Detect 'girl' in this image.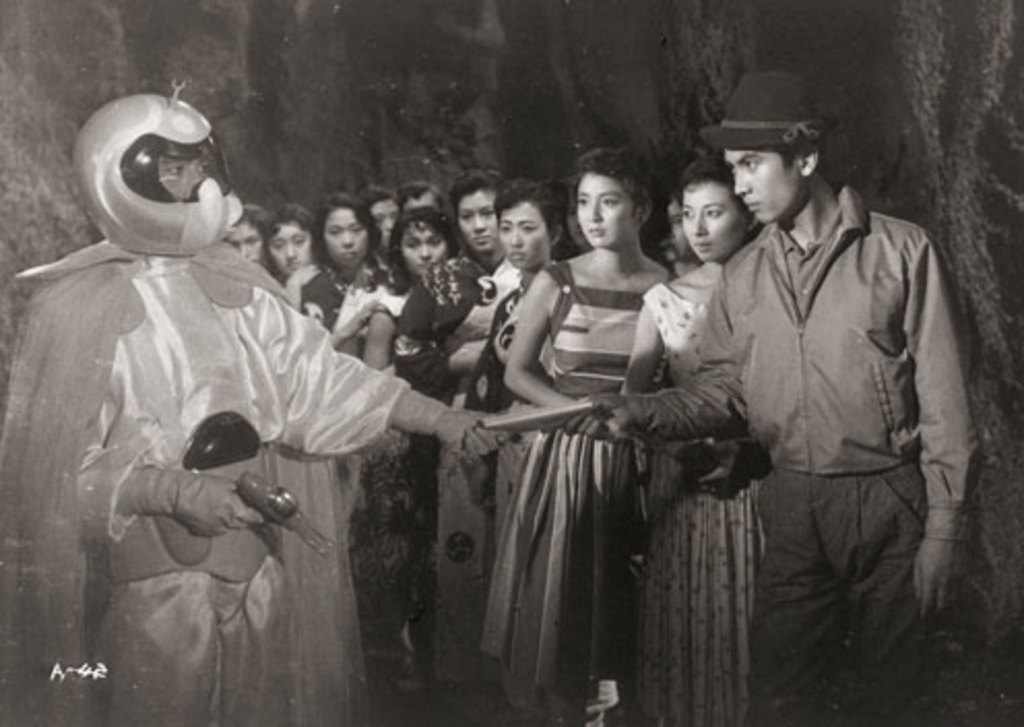
Detection: crop(626, 157, 774, 725).
